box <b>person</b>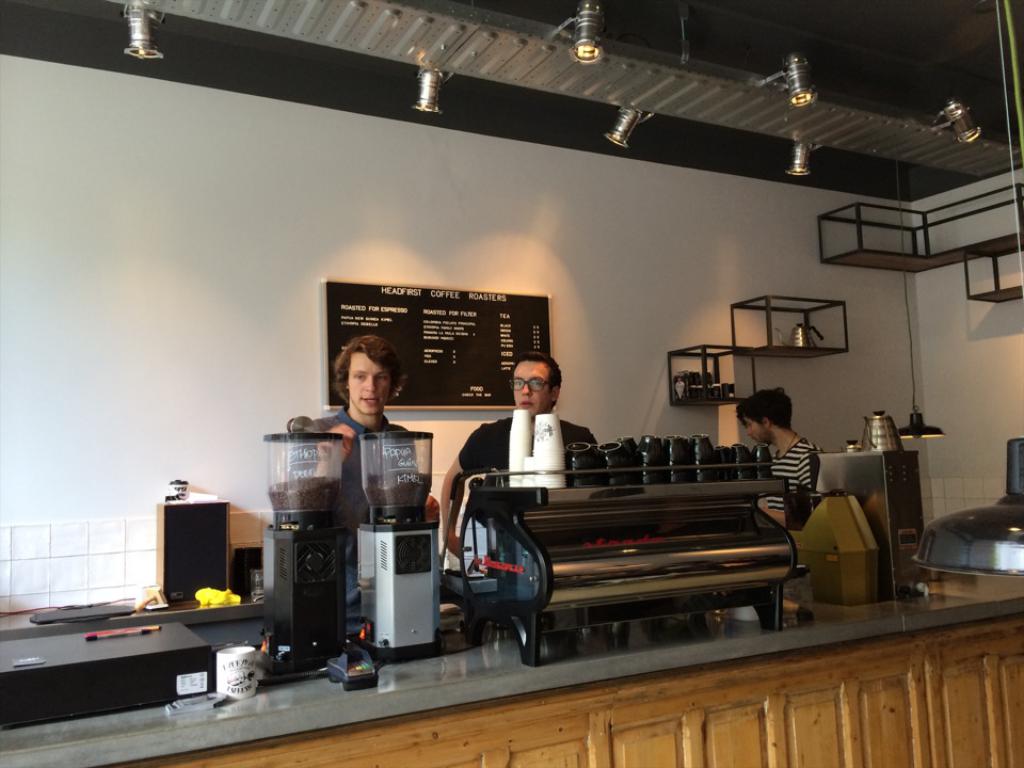
737 386 829 527
